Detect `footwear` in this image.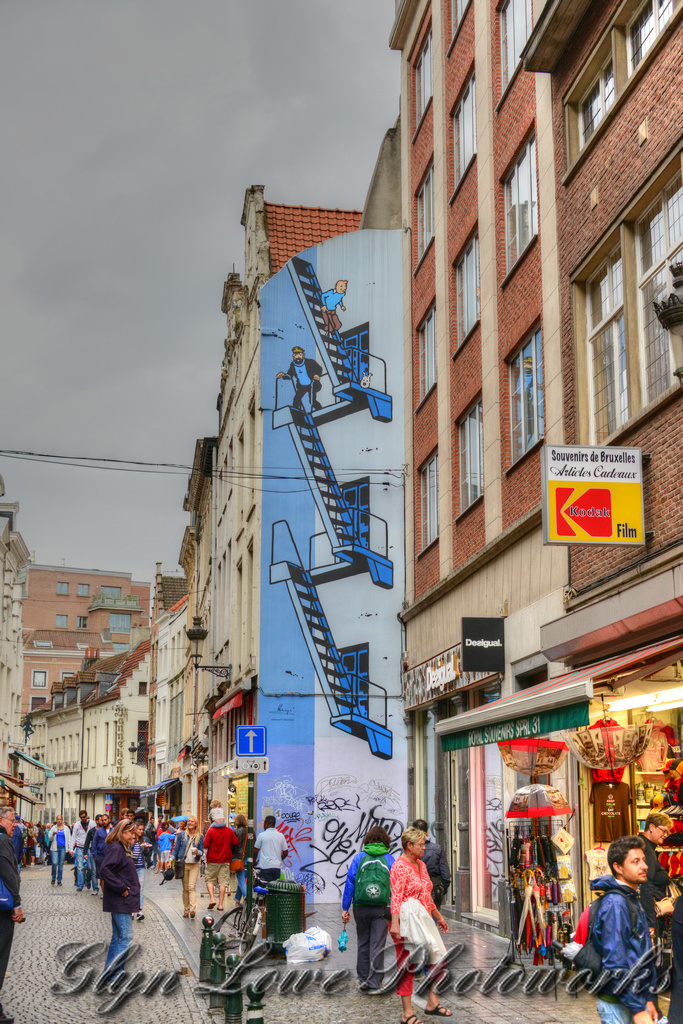
Detection: x1=190 y1=911 x2=196 y2=916.
